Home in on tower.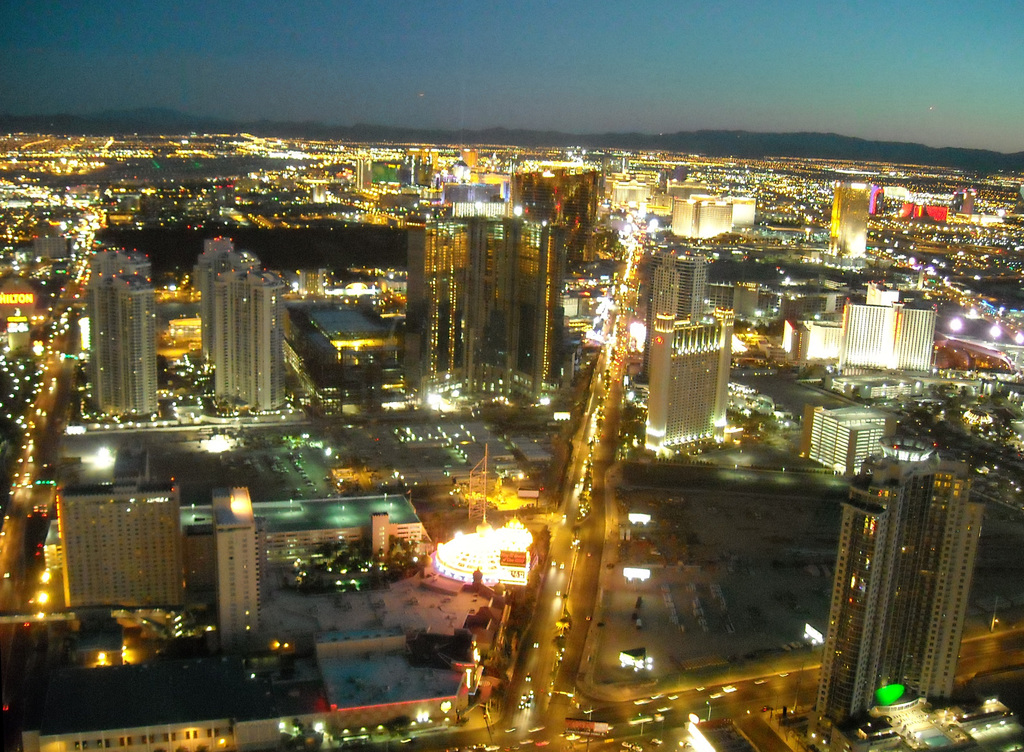
Homed in at bbox(816, 423, 993, 720).
